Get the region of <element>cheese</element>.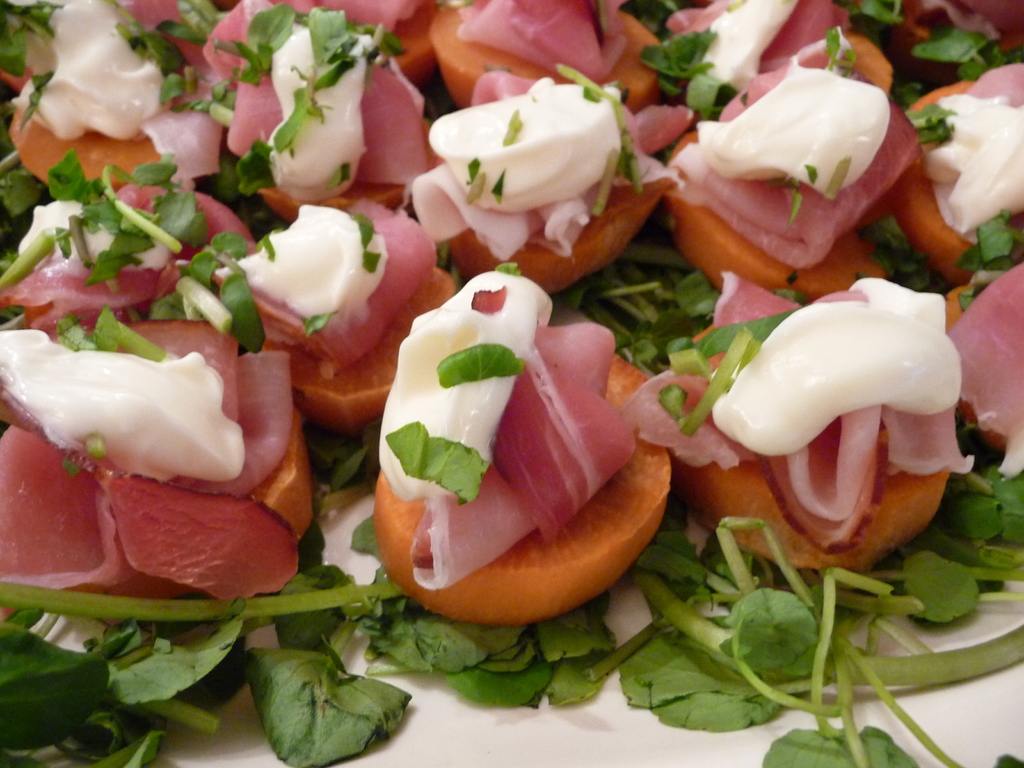
703,0,797,92.
